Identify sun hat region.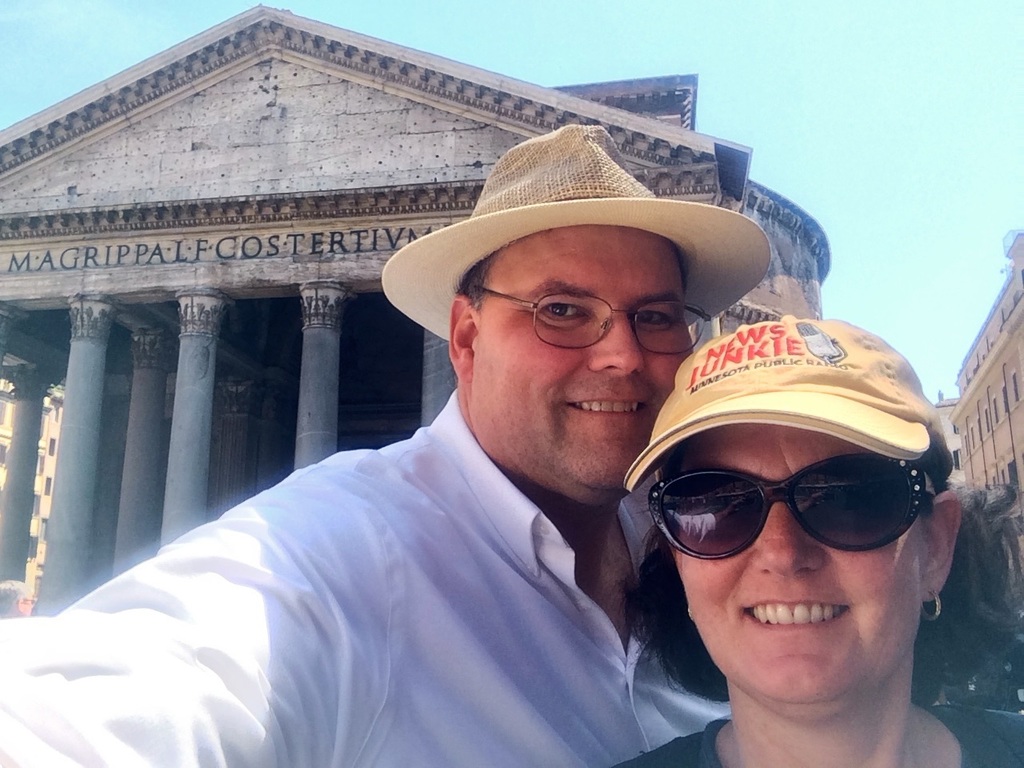
Region: [left=616, top=310, right=952, bottom=512].
